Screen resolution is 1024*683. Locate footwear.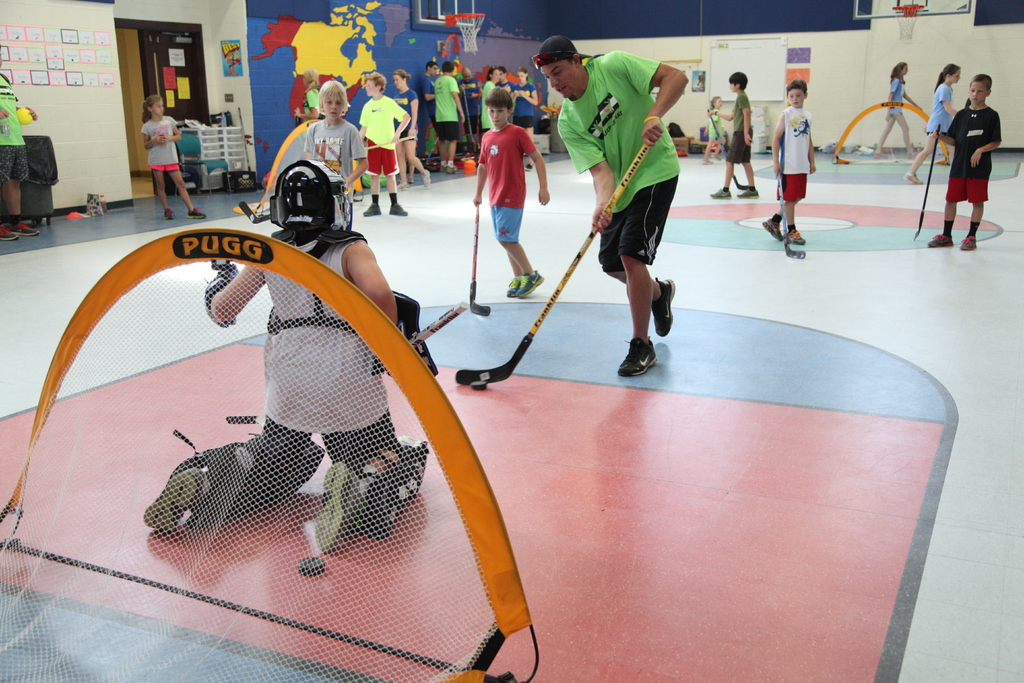
518, 270, 541, 299.
